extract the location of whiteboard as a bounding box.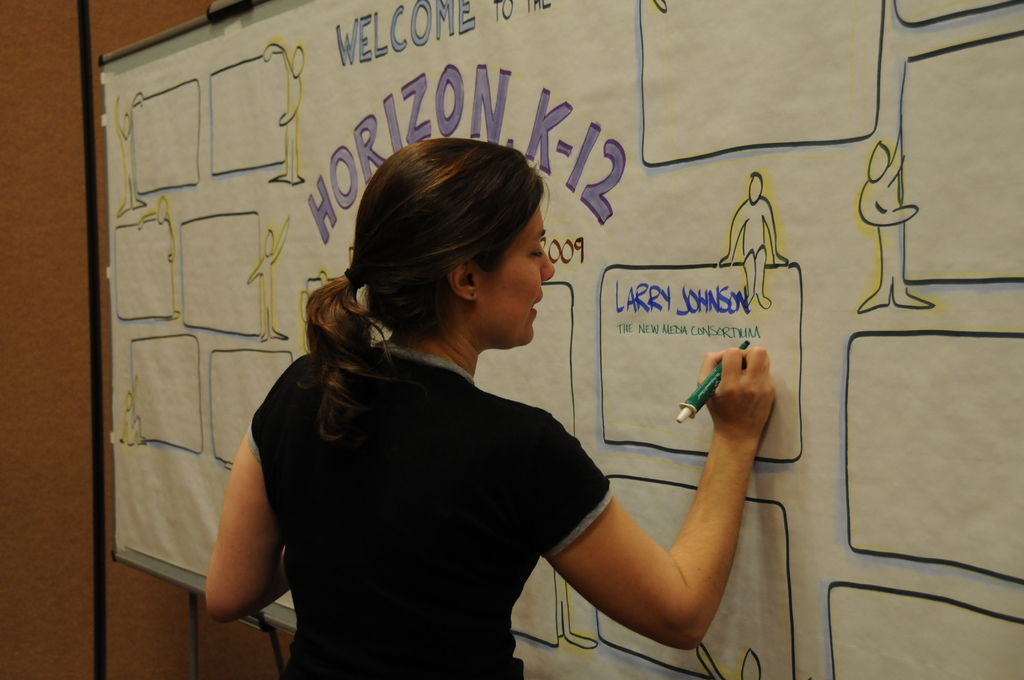
pyautogui.locateOnScreen(98, 0, 1023, 679).
